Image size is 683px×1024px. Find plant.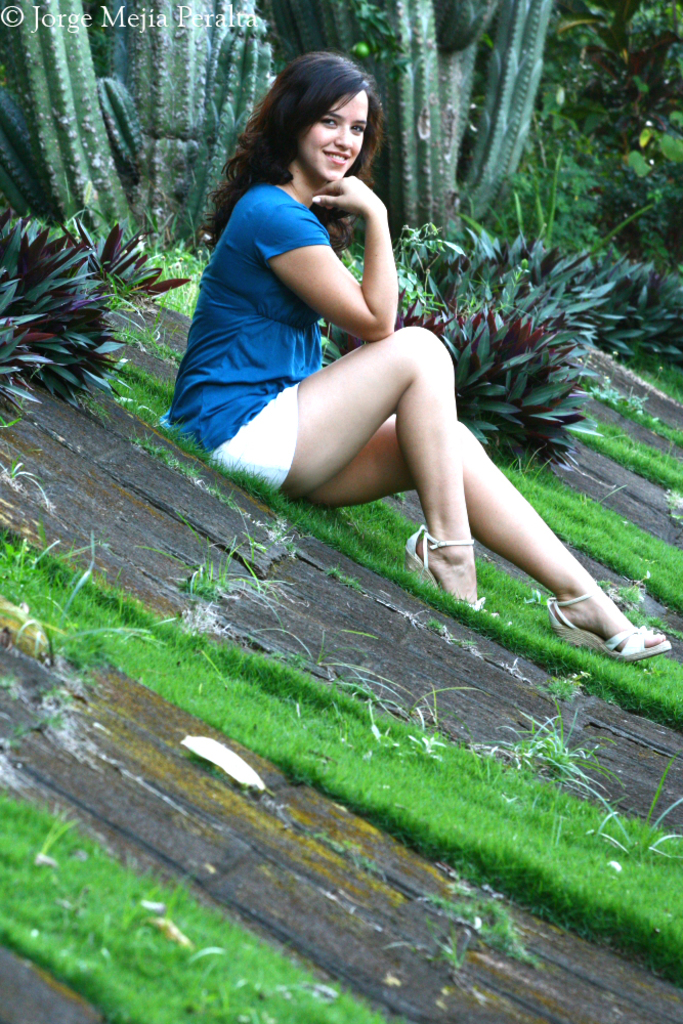
0:202:188:427.
